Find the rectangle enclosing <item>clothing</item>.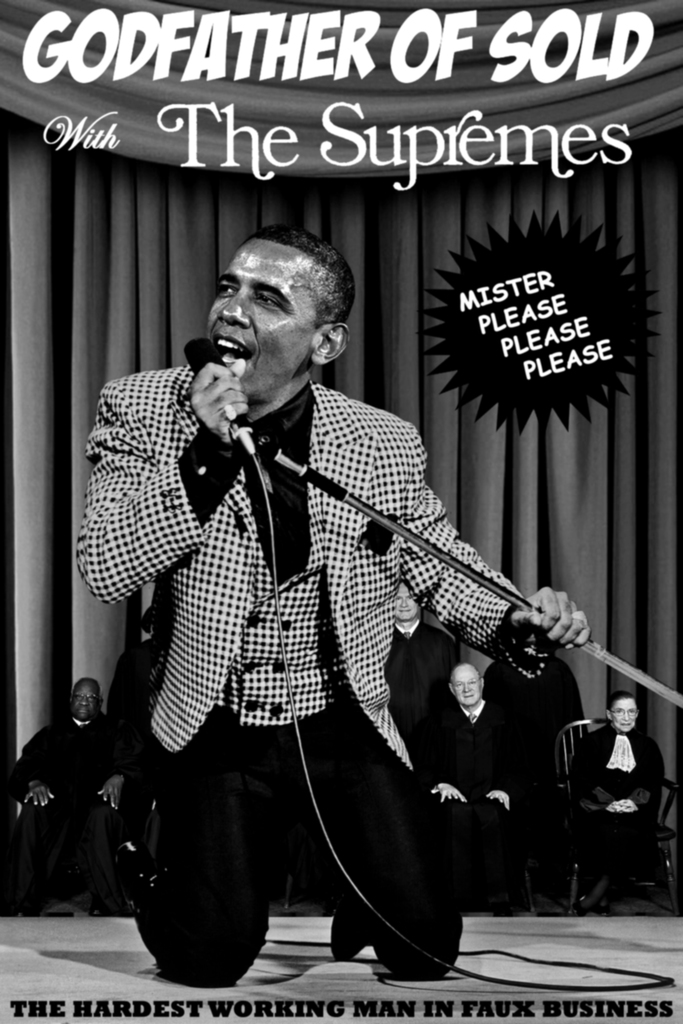
387 618 471 742.
